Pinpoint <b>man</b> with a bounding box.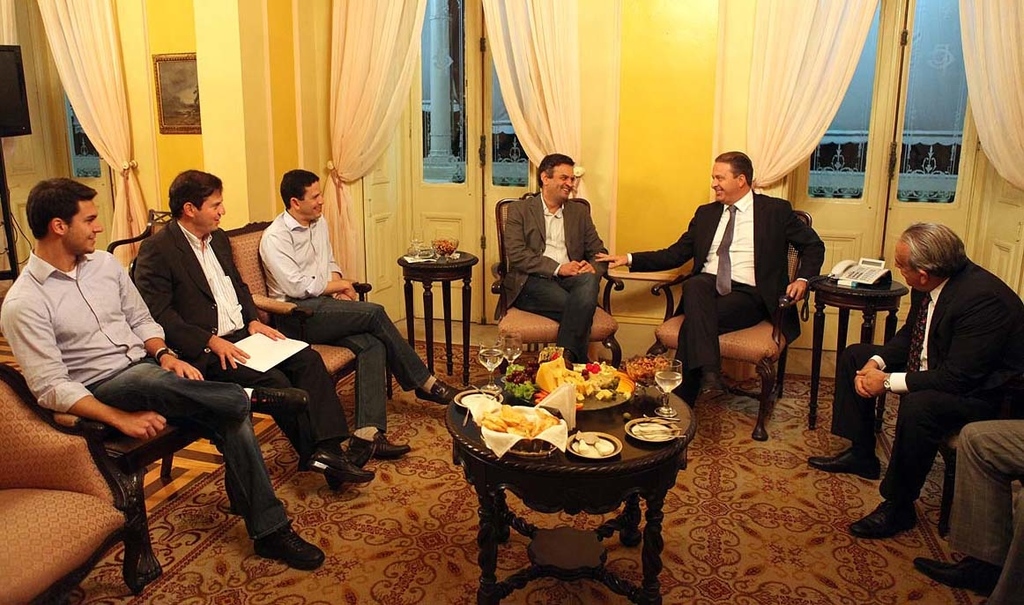
582, 149, 851, 415.
